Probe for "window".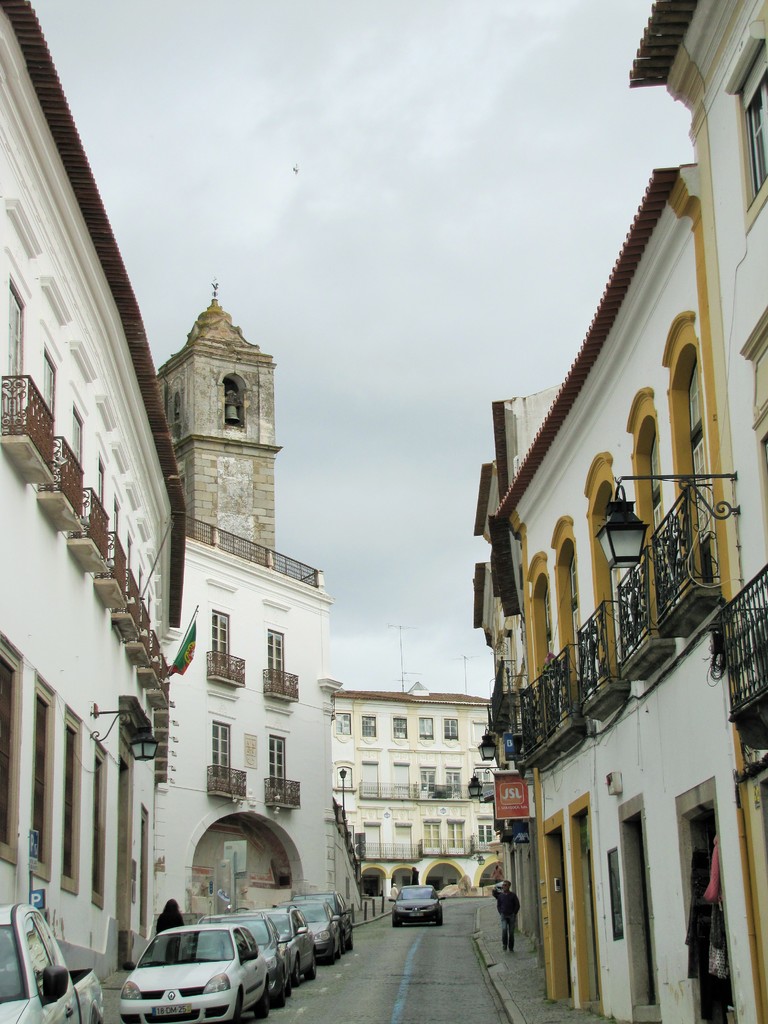
Probe result: rect(269, 737, 285, 798).
